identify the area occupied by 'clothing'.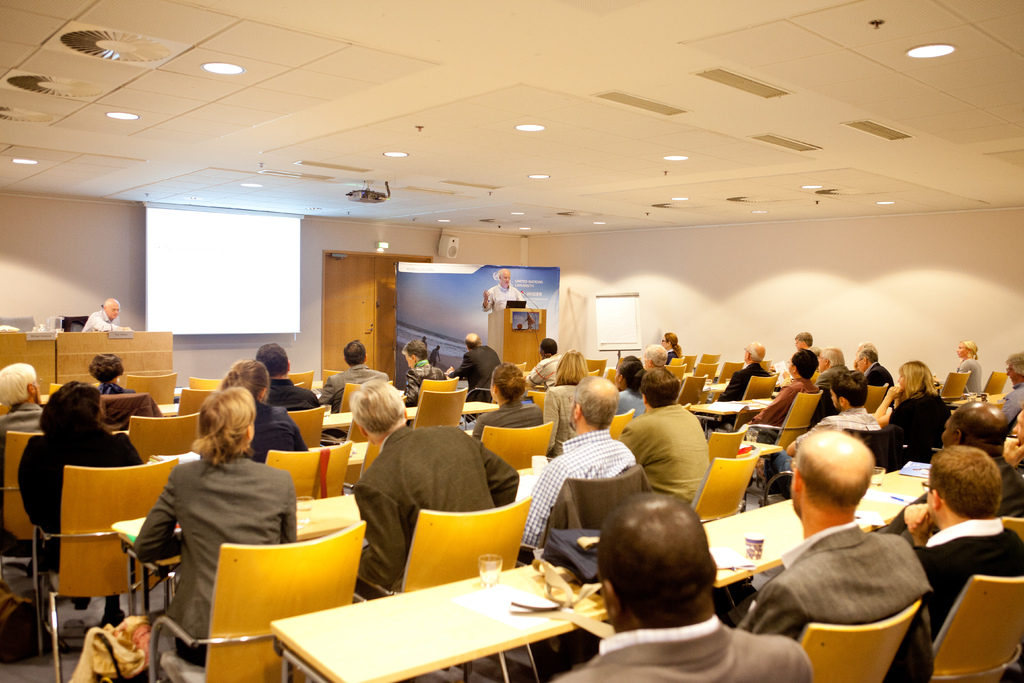
Area: [left=788, top=407, right=872, bottom=443].
